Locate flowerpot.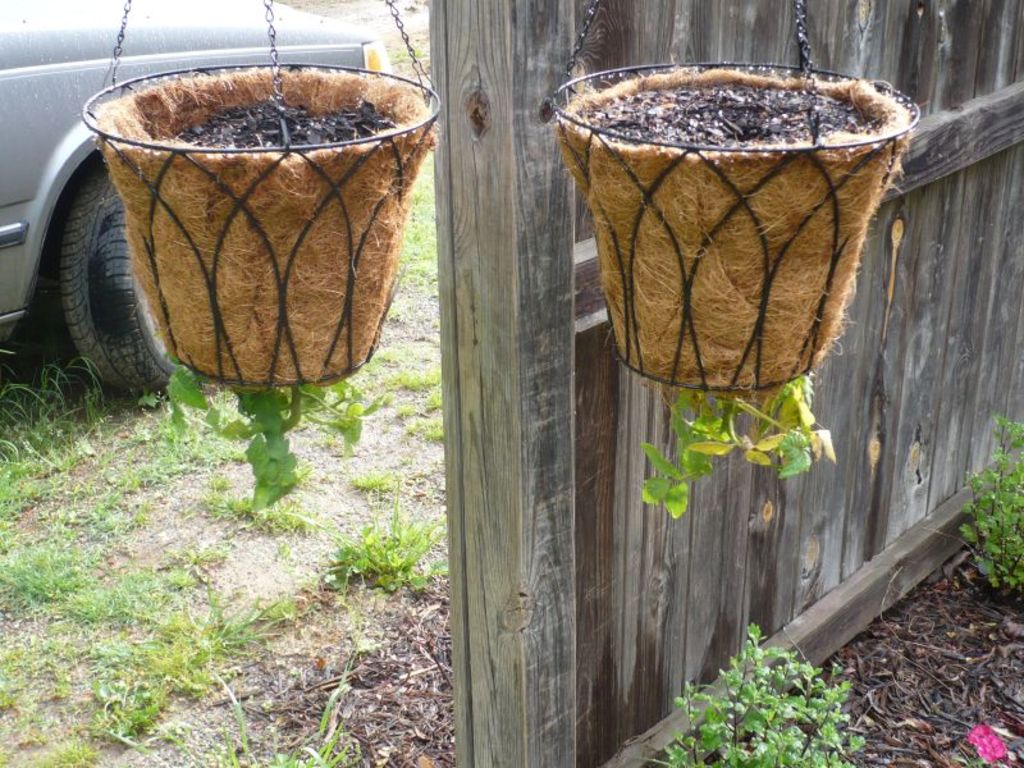
Bounding box: <region>559, 65, 911, 394</region>.
